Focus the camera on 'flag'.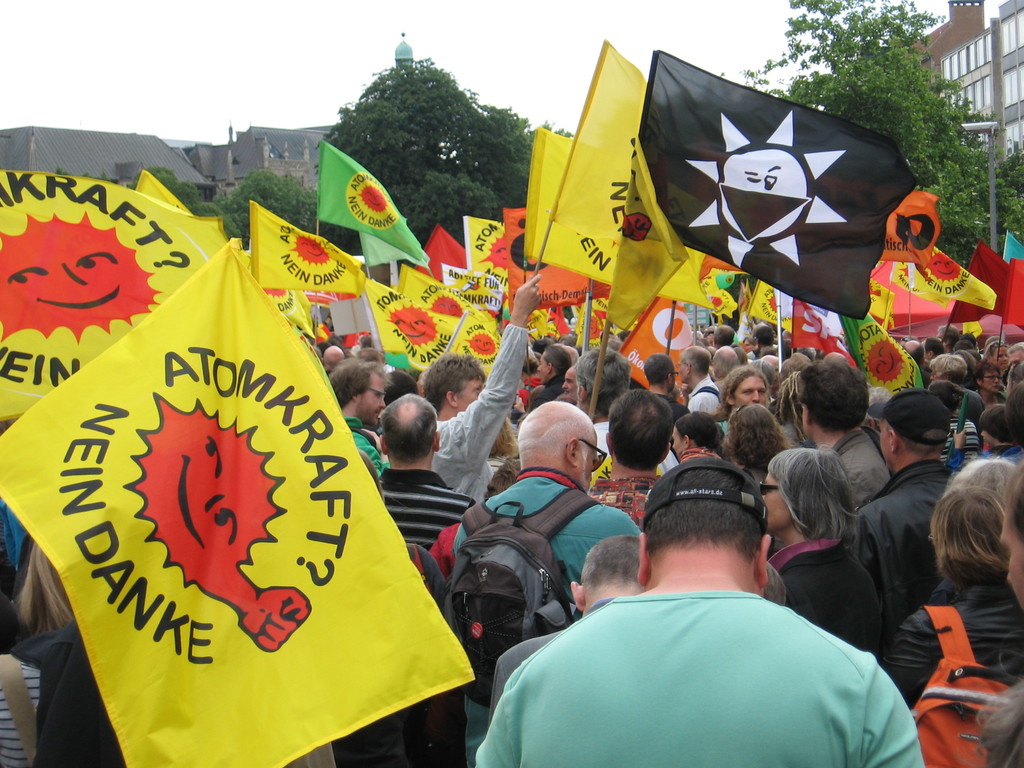
Focus region: (left=538, top=35, right=769, bottom=319).
